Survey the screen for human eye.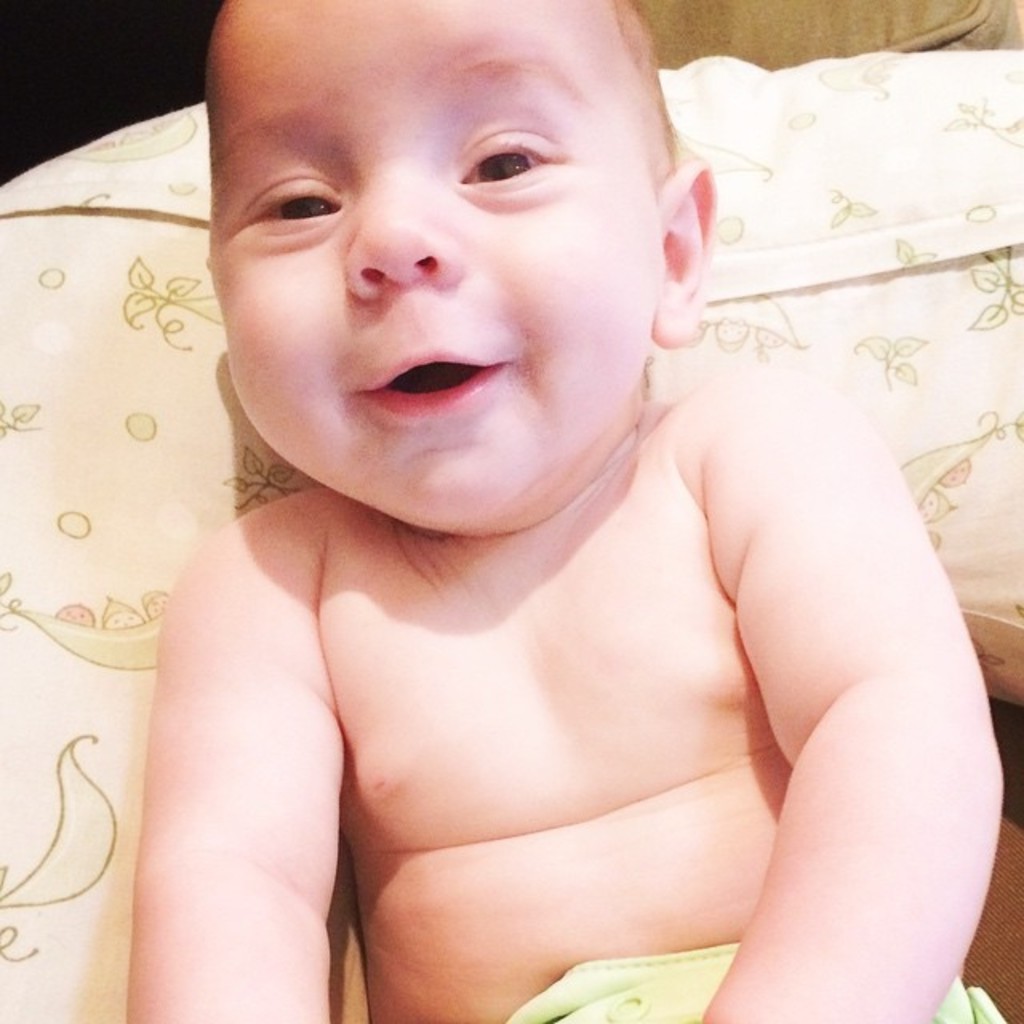
Survey found: locate(442, 122, 558, 190).
